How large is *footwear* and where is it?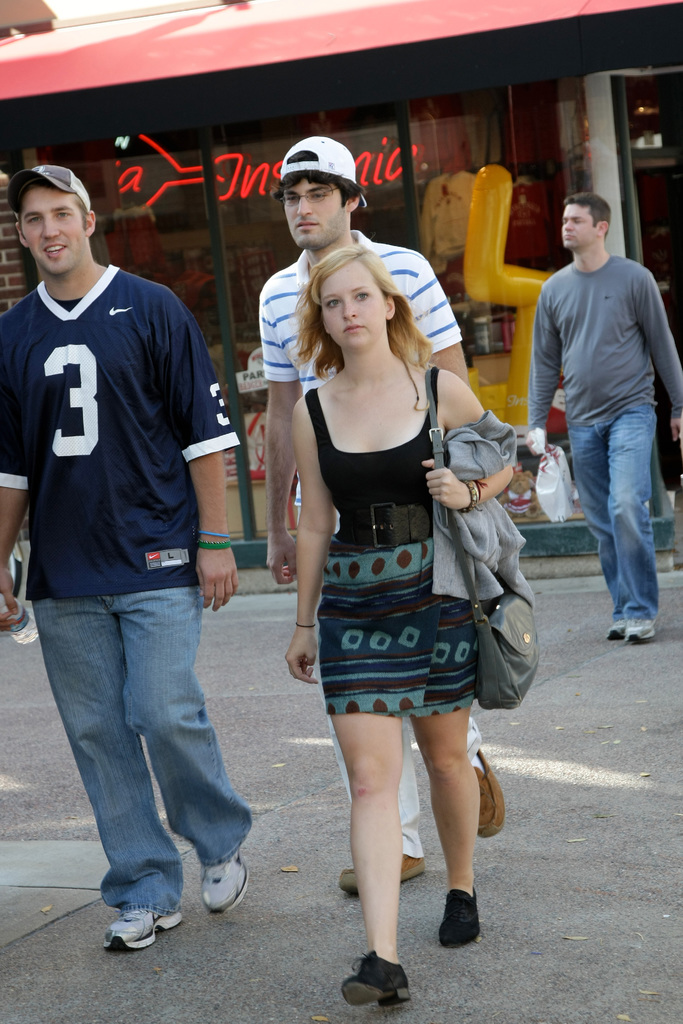
Bounding box: <box>100,906,182,951</box>.
